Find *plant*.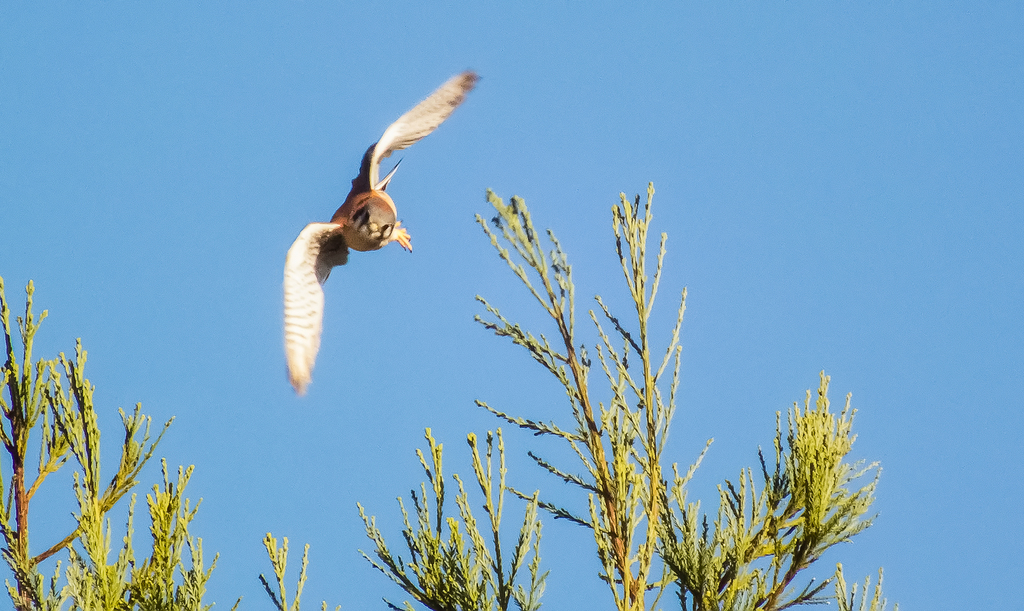
(0, 265, 337, 610).
